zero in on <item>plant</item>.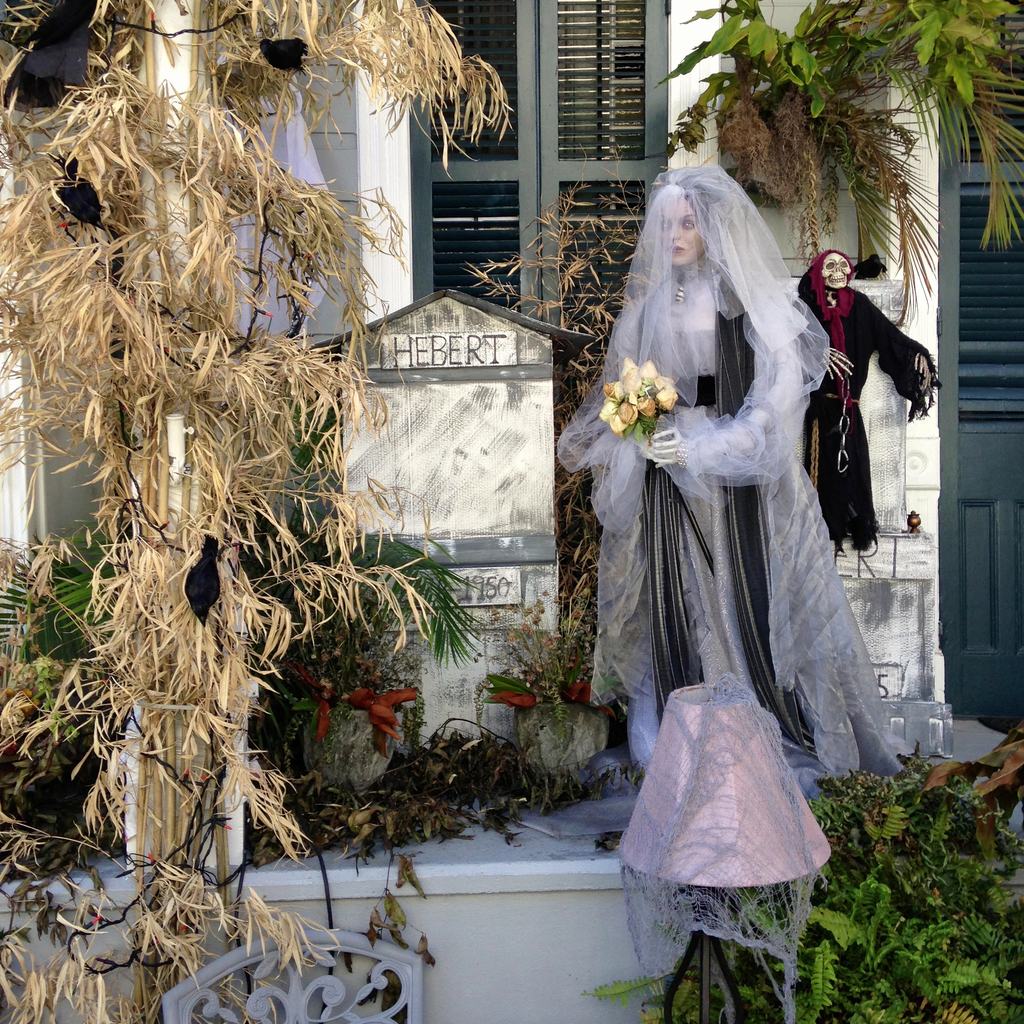
Zeroed in: l=0, t=0, r=515, b=1023.
